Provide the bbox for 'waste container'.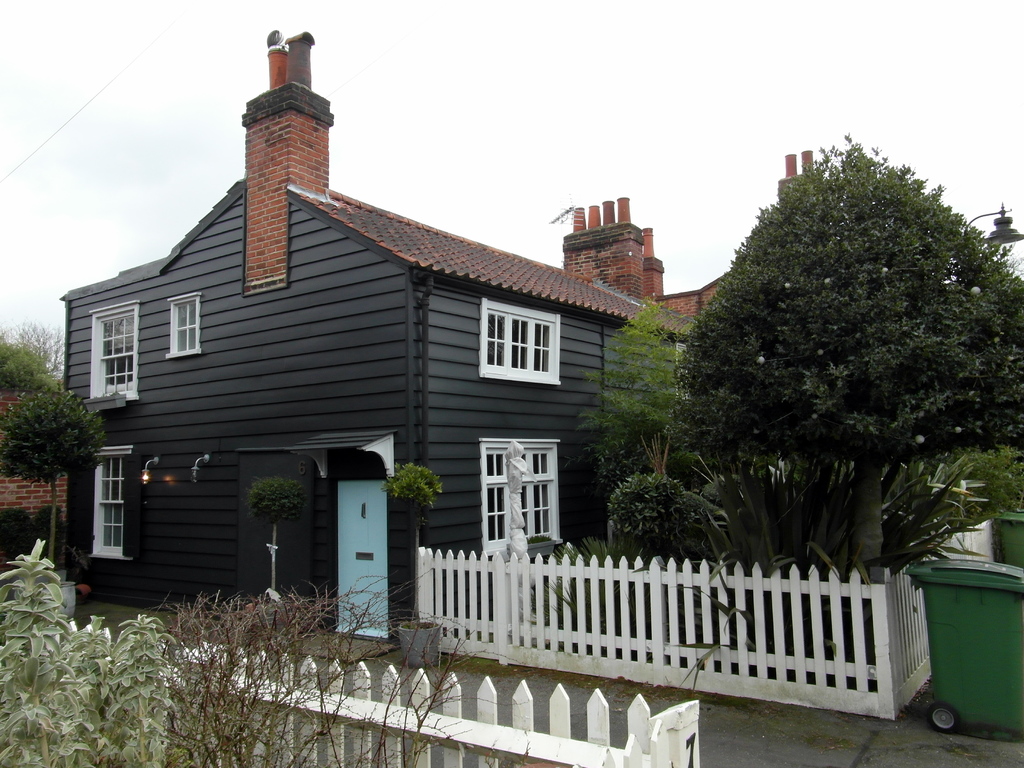
914/552/1023/751.
